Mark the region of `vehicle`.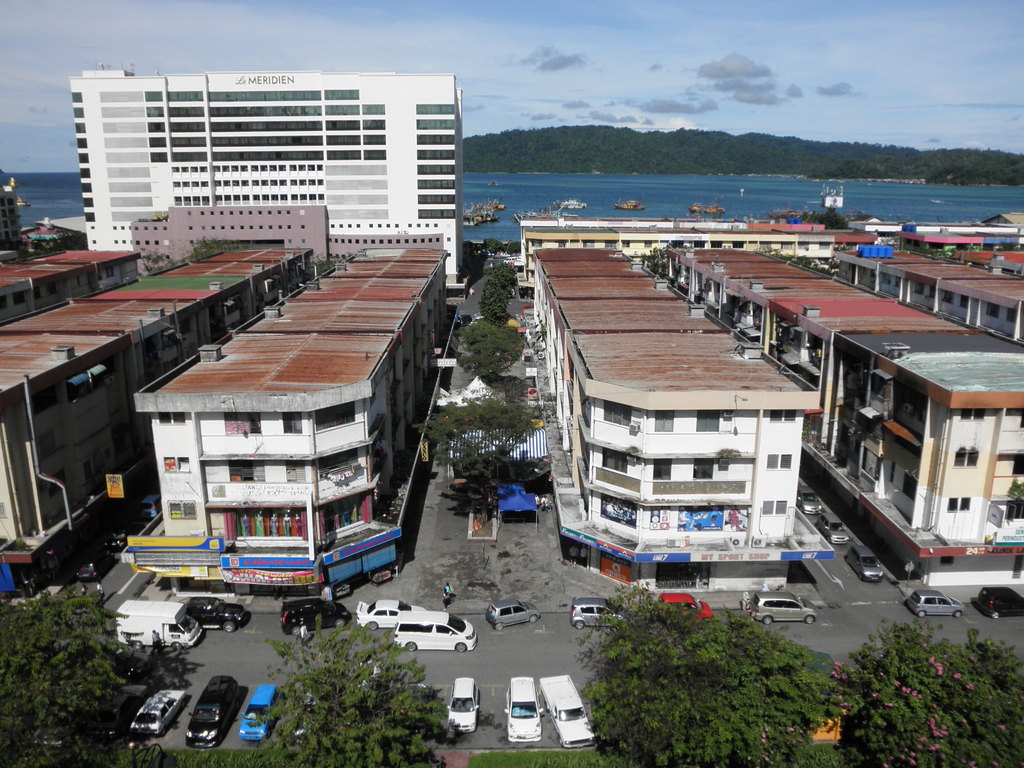
Region: left=184, top=673, right=248, bottom=746.
